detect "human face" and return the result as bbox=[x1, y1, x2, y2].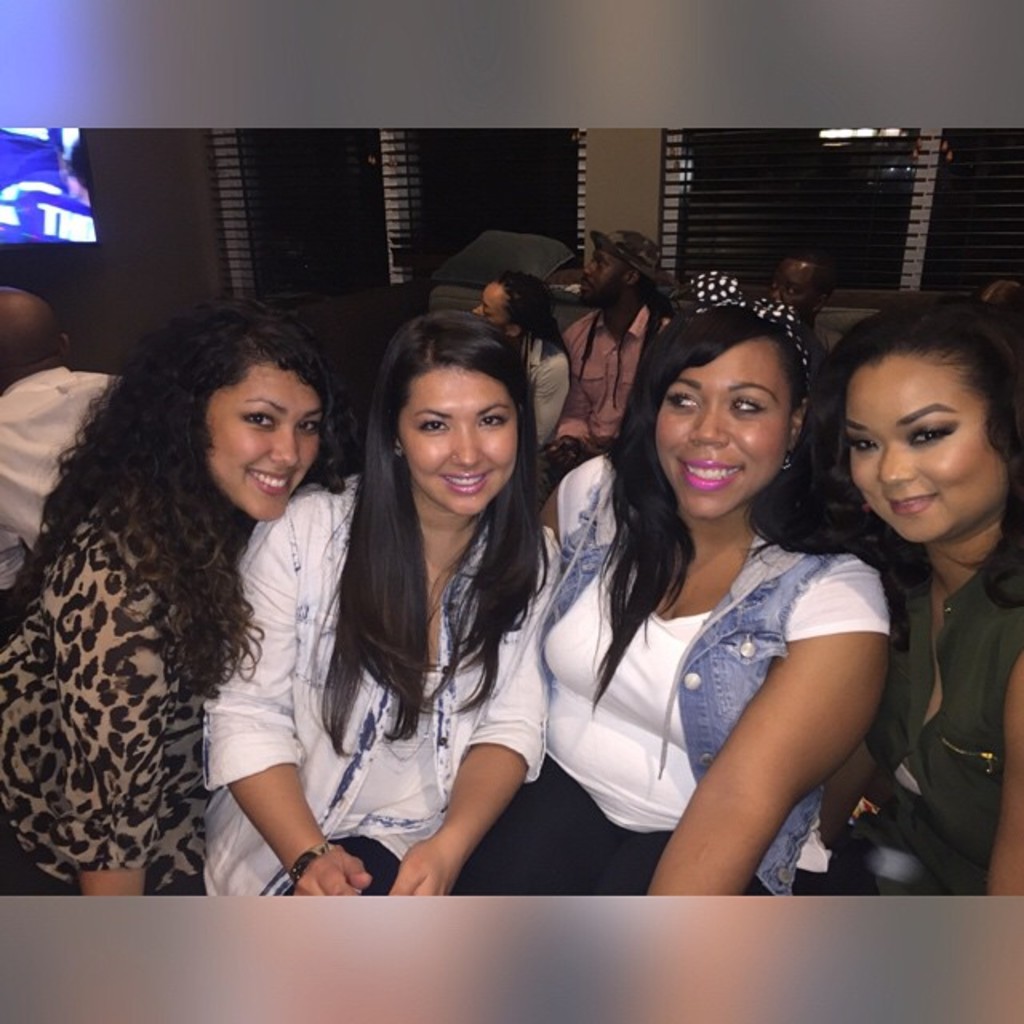
bbox=[574, 242, 626, 302].
